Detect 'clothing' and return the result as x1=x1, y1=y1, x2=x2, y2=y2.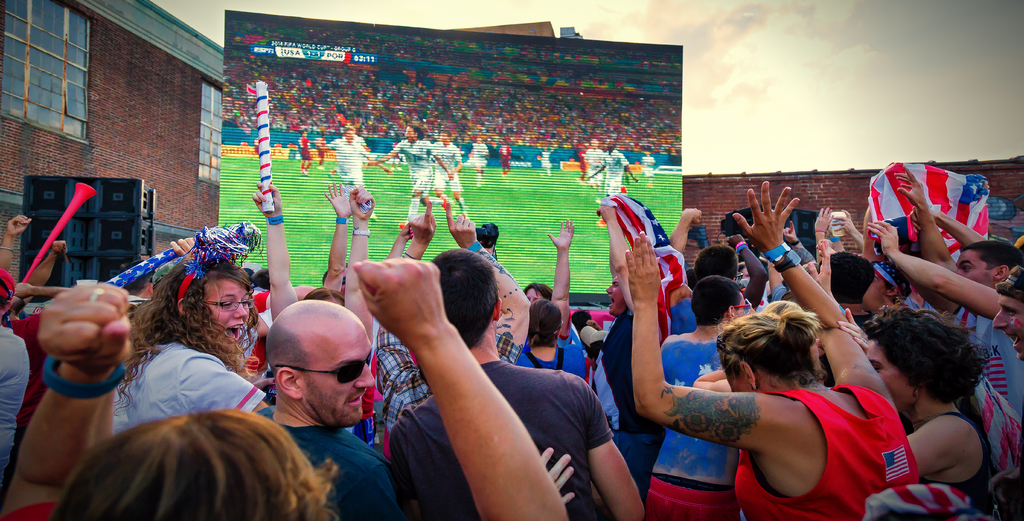
x1=870, y1=478, x2=979, y2=520.
